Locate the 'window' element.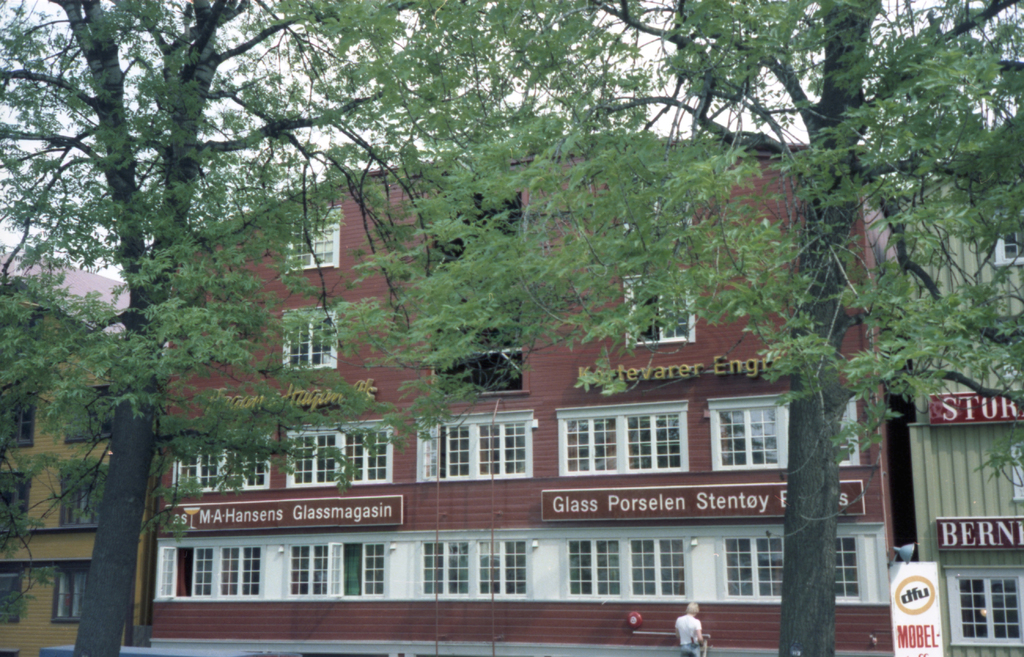
Element bbox: select_region(53, 569, 87, 625).
